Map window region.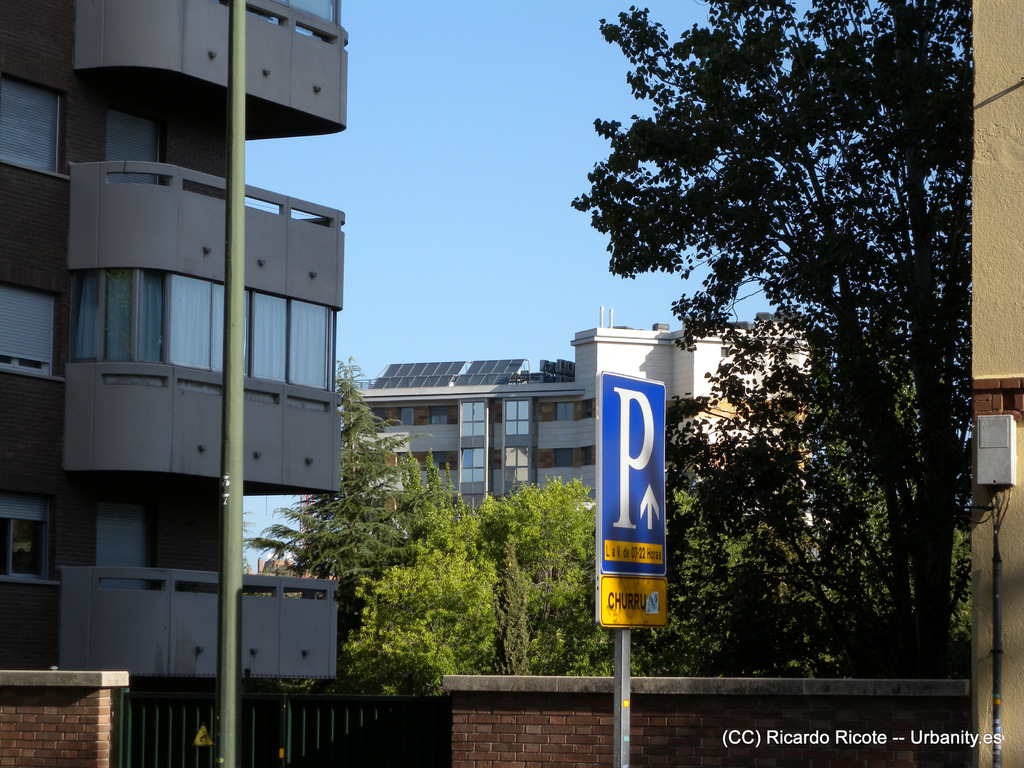
Mapped to 719:346:732:356.
